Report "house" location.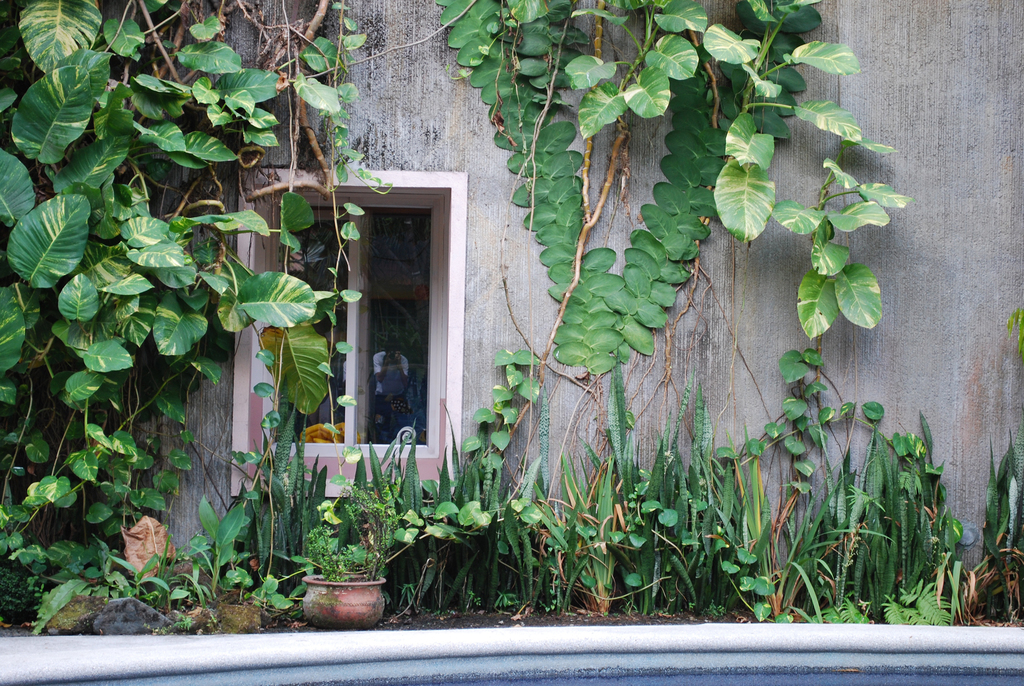
Report: select_region(112, 0, 958, 651).
